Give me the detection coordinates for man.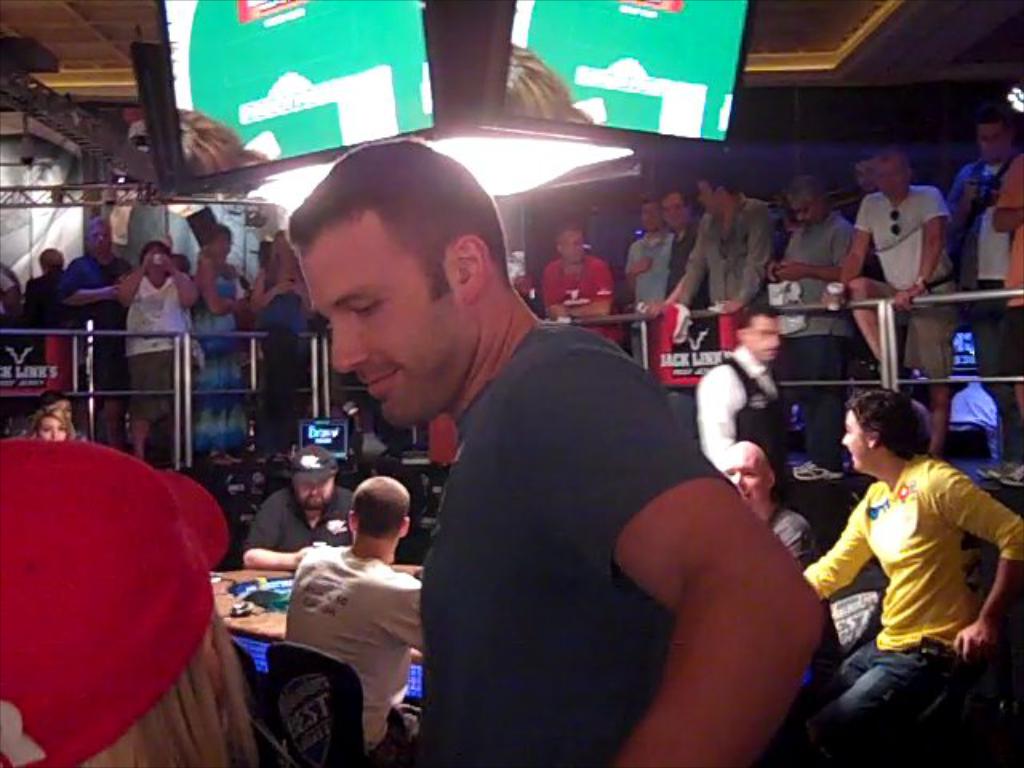
<box>781,387,1022,766</box>.
